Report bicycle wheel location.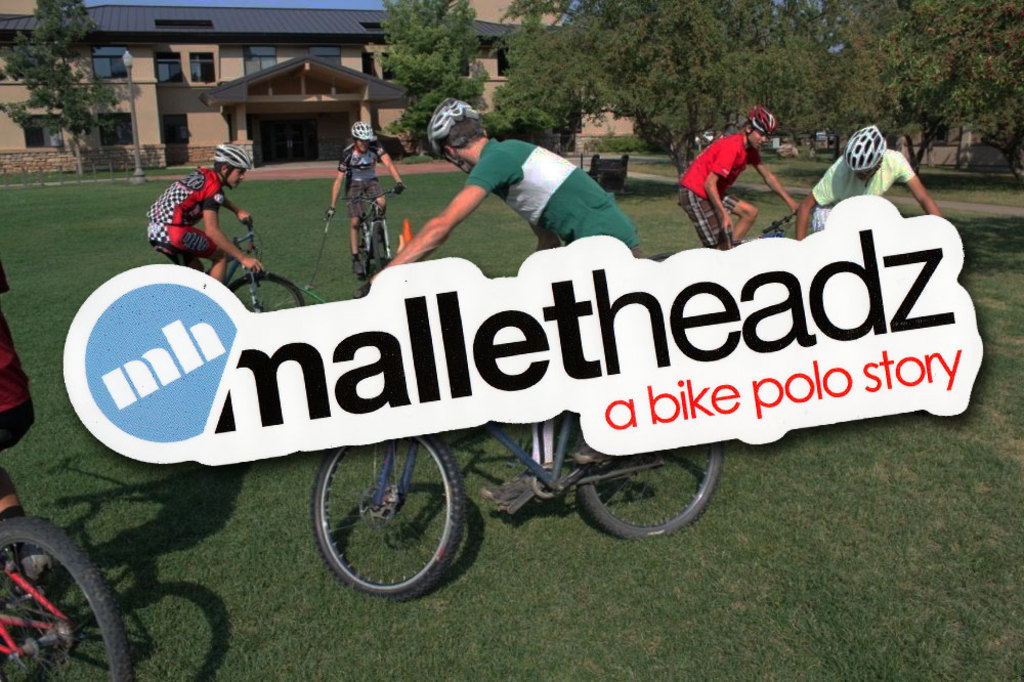
Report: select_region(377, 224, 391, 278).
